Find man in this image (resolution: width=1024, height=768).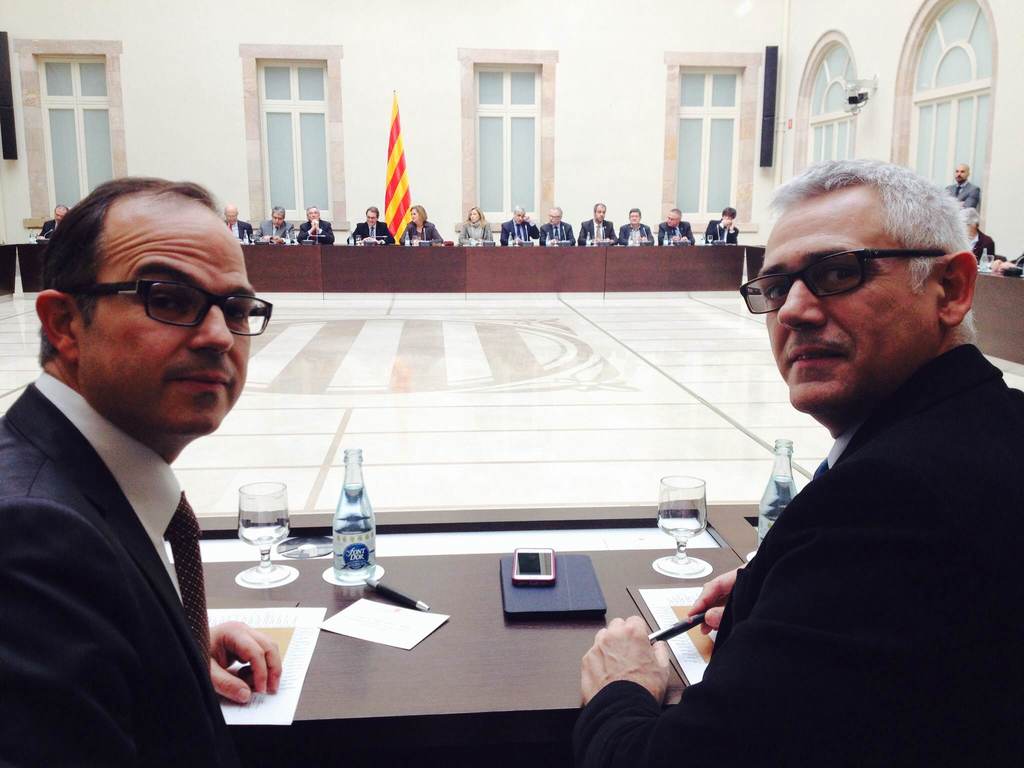
Rect(293, 205, 335, 243).
